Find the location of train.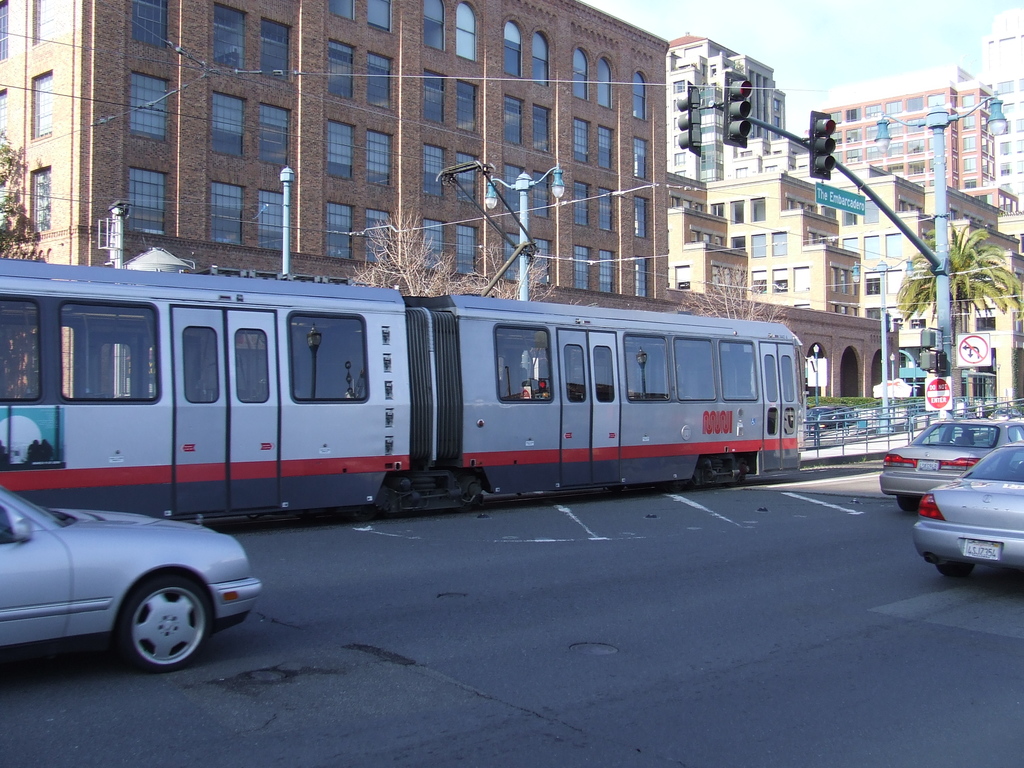
Location: 0/154/809/524.
